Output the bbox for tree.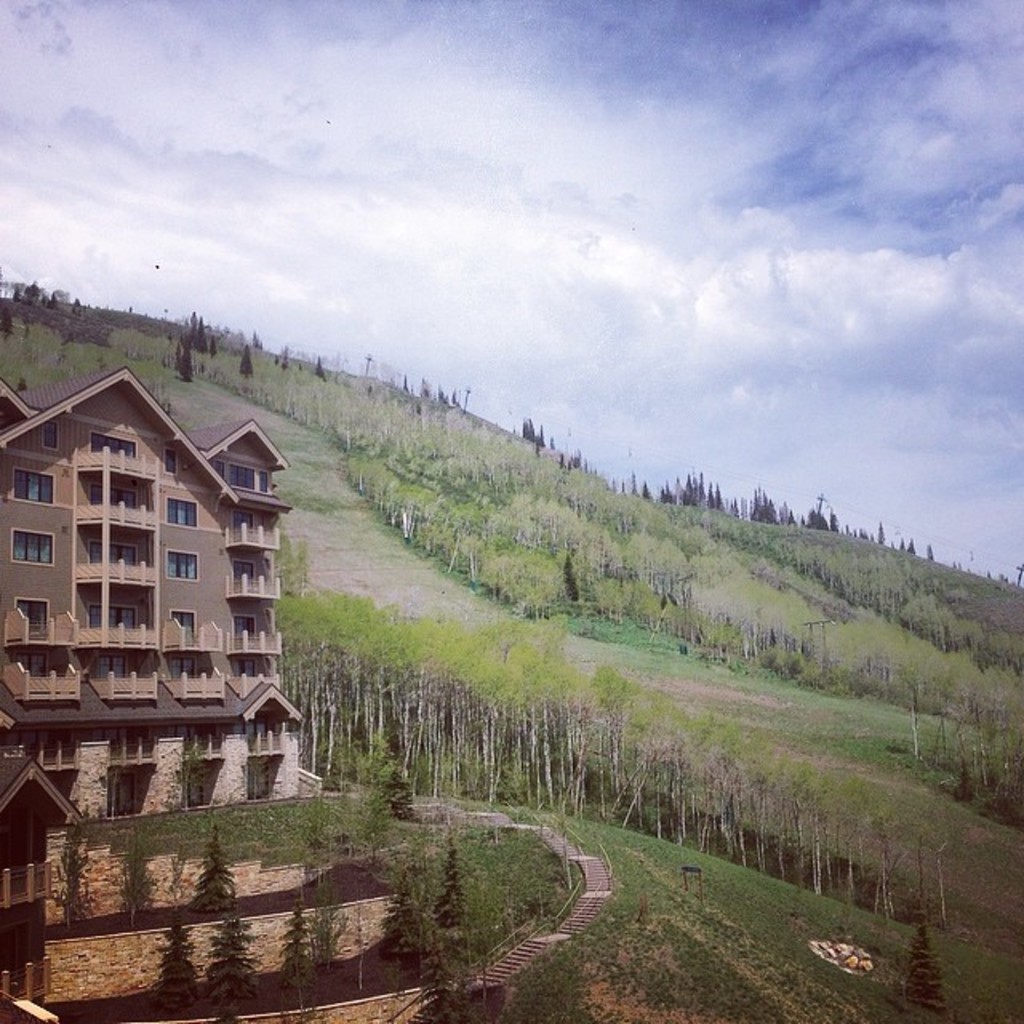
Rect(949, 755, 970, 803).
